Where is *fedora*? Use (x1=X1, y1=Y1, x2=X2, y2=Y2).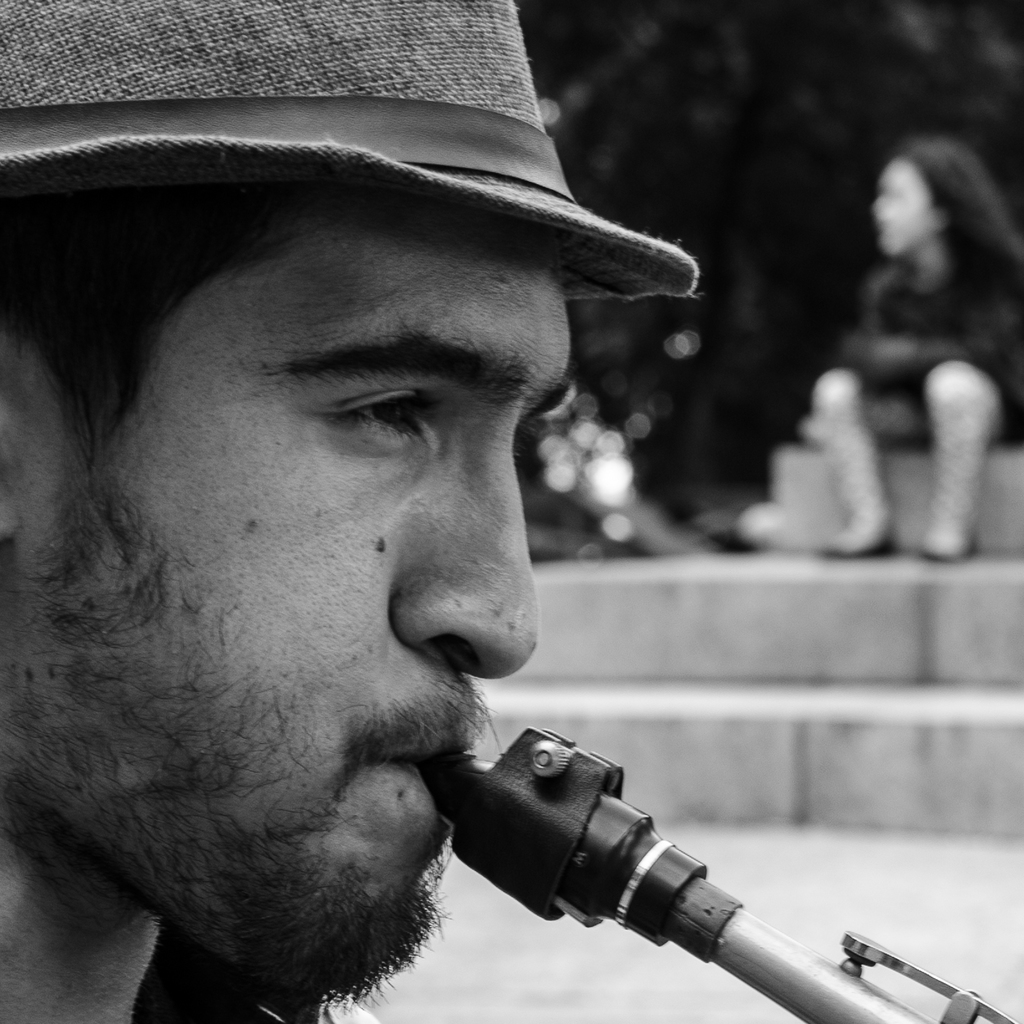
(x1=0, y1=0, x2=698, y2=304).
